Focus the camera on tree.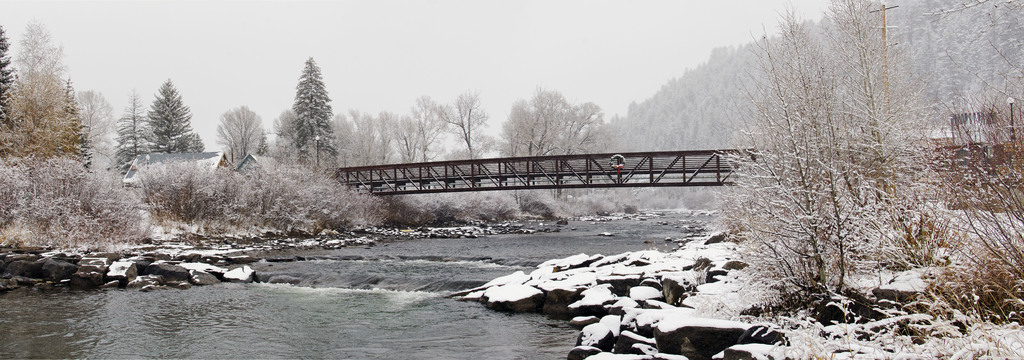
Focus region: bbox=[500, 96, 547, 174].
